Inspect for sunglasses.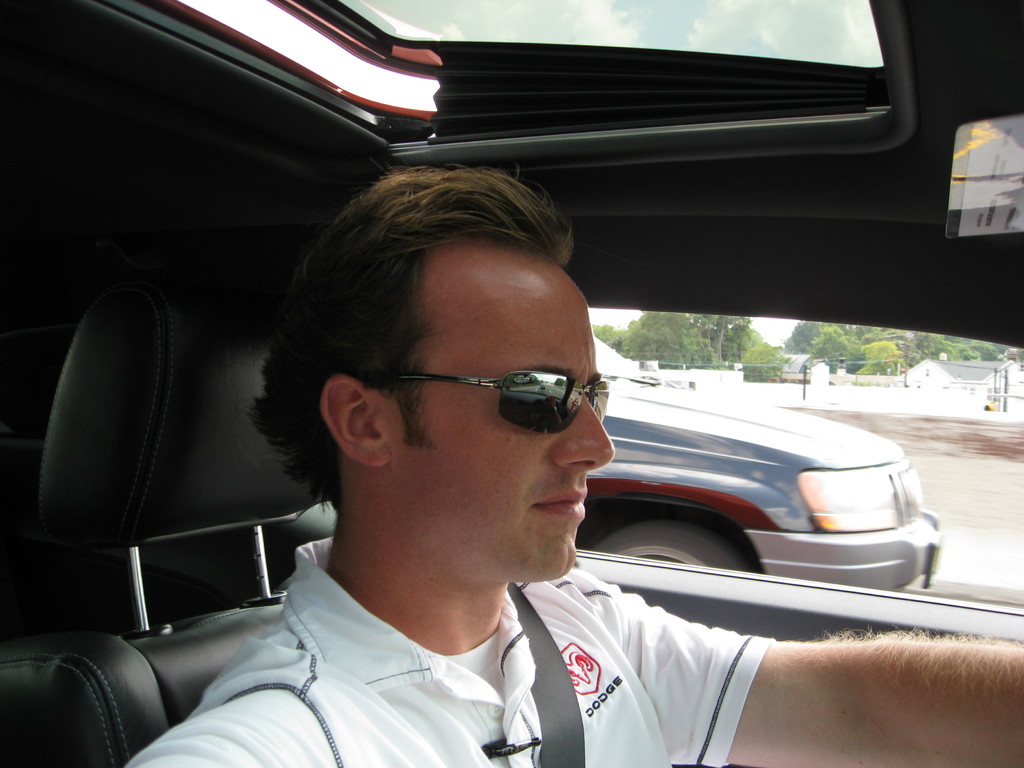
Inspection: box=[390, 367, 613, 433].
